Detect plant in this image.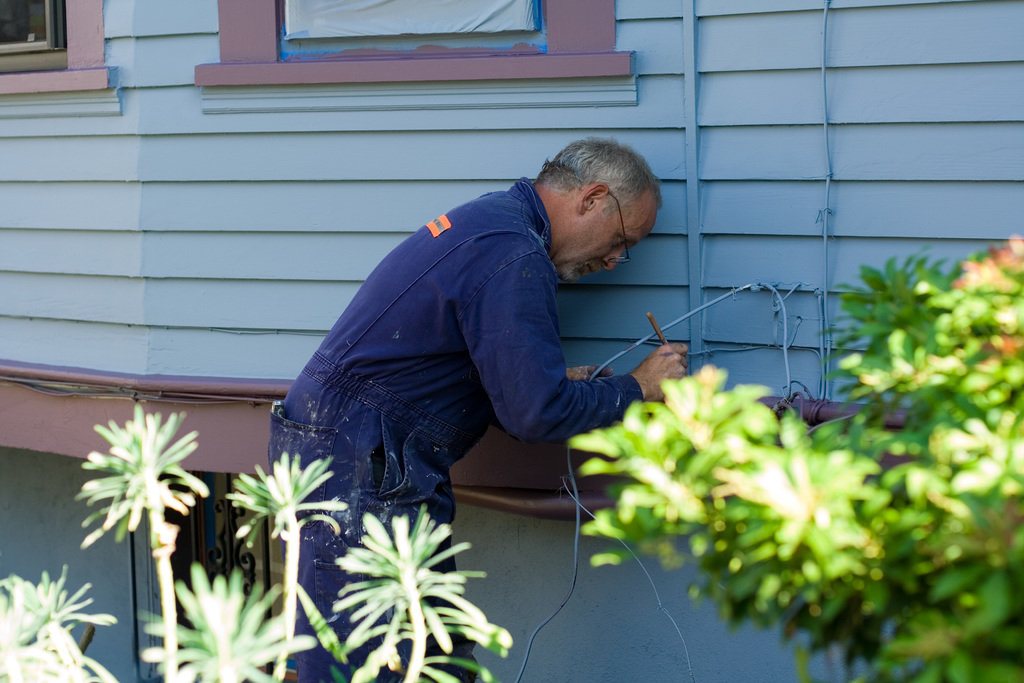
Detection: (0,404,515,682).
